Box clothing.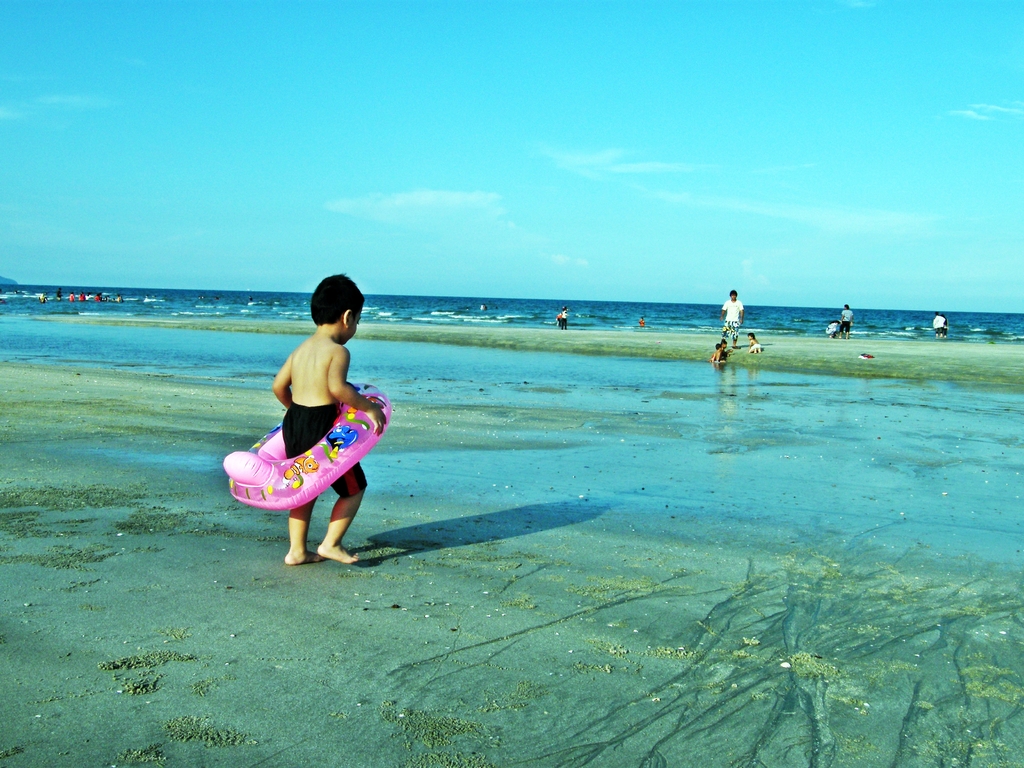
x1=639 y1=319 x2=646 y2=328.
